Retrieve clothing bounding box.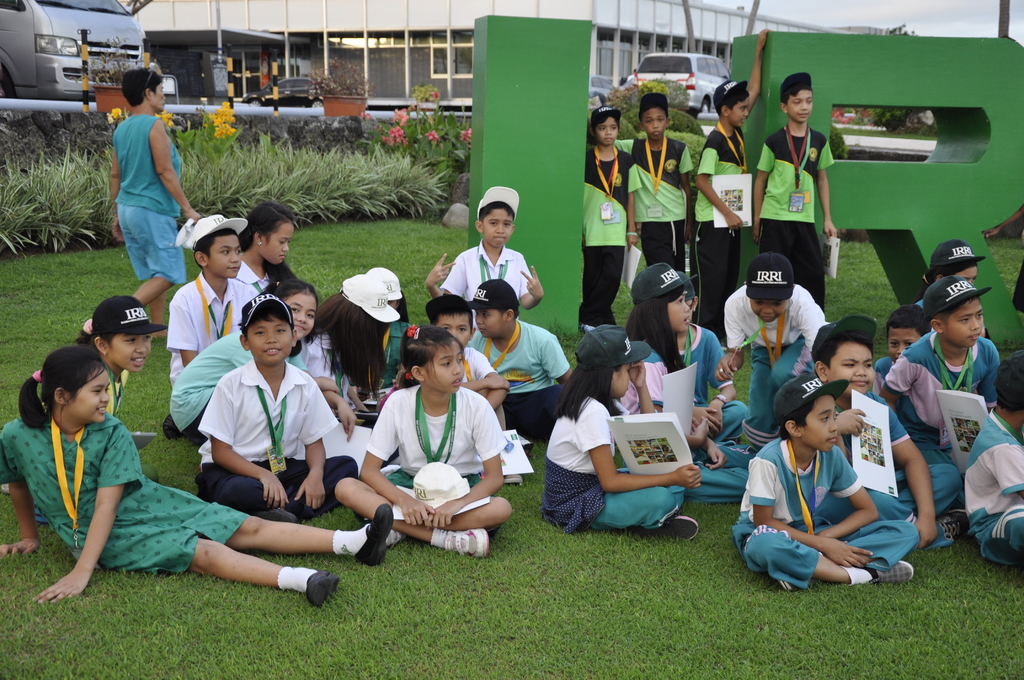
Bounding box: bbox=(355, 375, 522, 546).
